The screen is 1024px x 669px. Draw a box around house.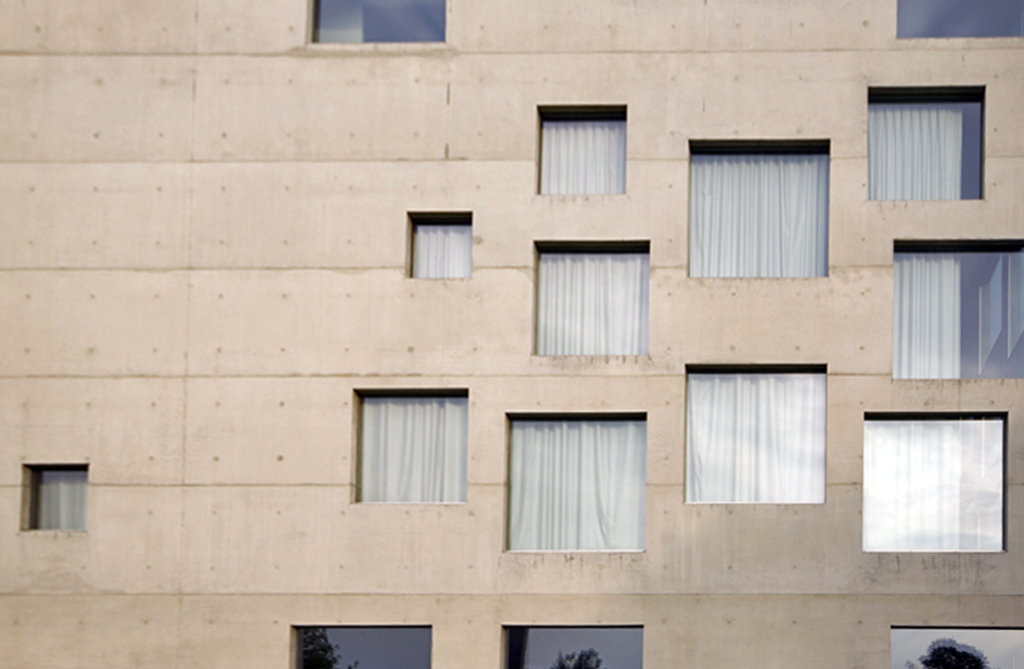
{"left": 0, "top": 0, "right": 1023, "bottom": 668}.
